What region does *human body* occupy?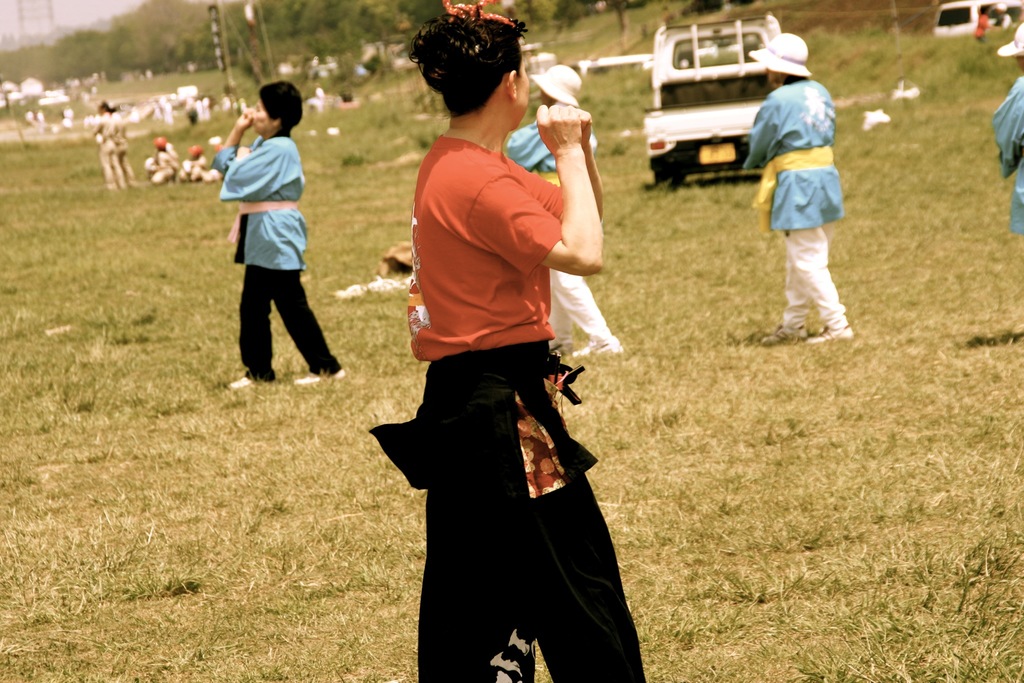
Rect(383, 35, 634, 668).
